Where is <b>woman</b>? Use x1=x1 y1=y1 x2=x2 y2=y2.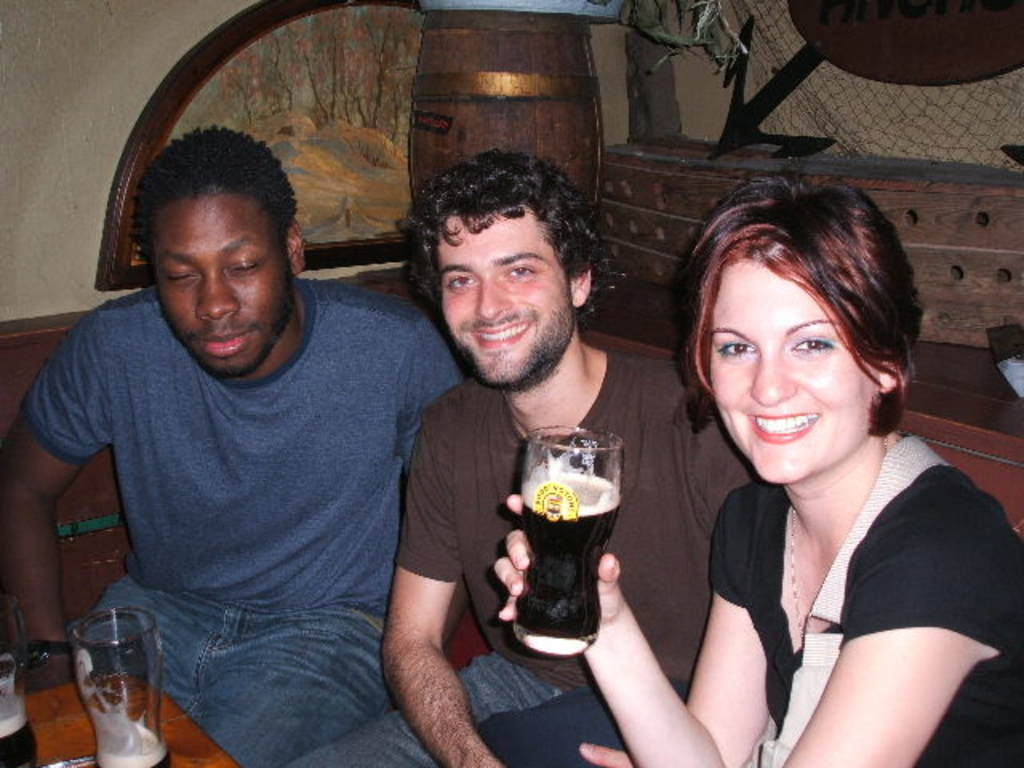
x1=494 y1=179 x2=1019 y2=766.
